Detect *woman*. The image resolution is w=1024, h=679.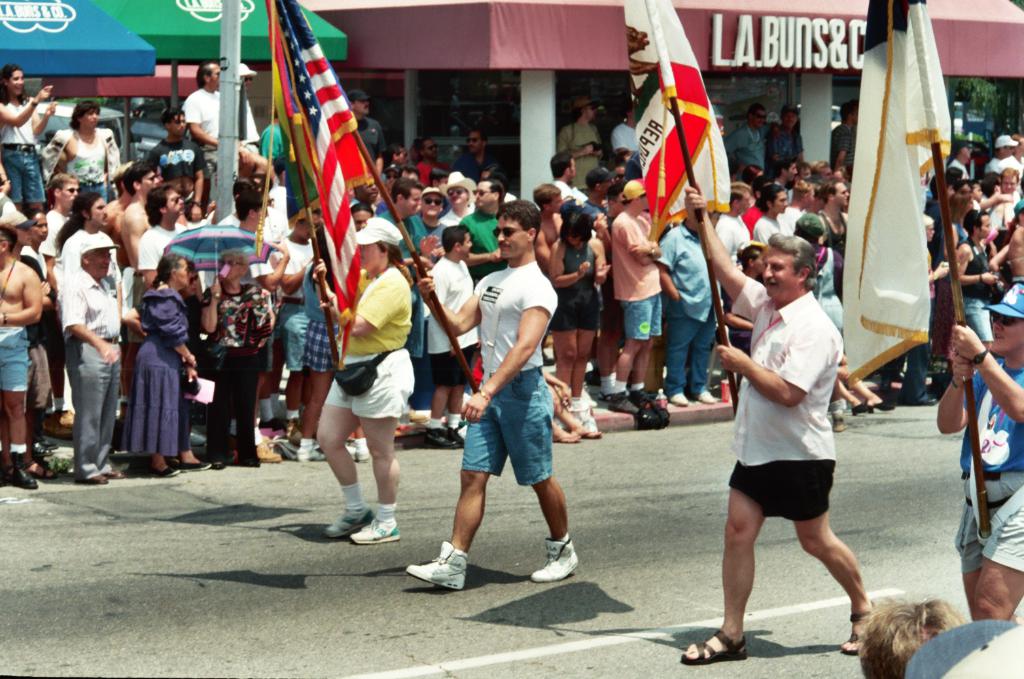
rect(297, 207, 430, 557).
